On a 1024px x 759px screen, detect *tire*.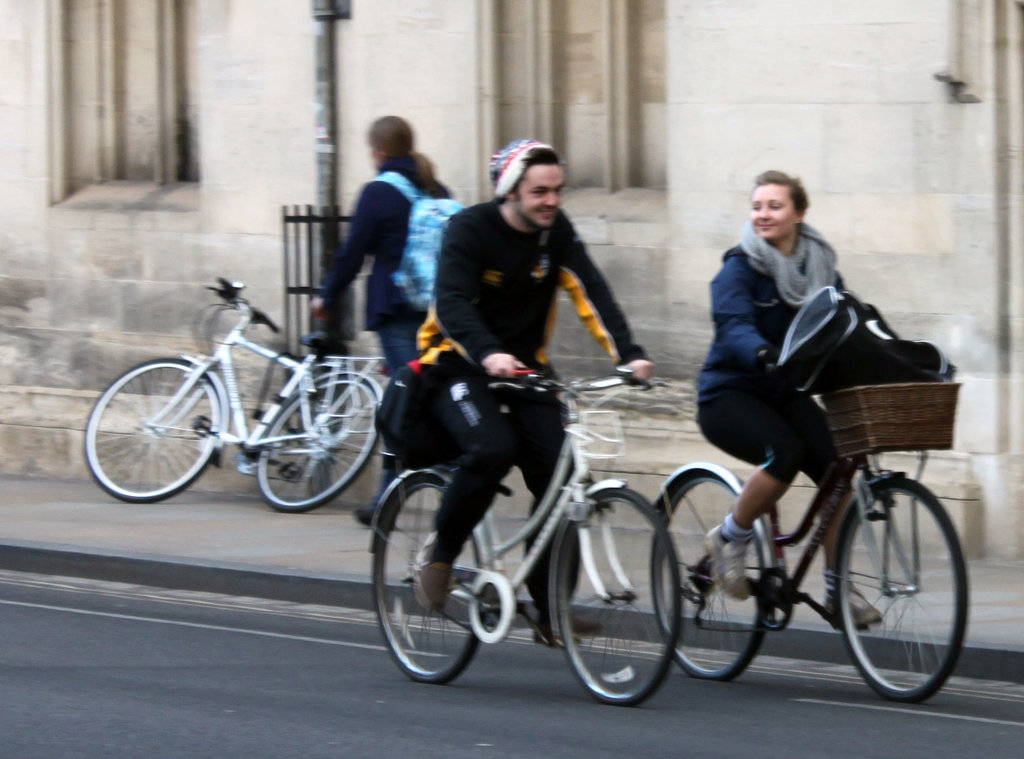
box(835, 471, 972, 701).
